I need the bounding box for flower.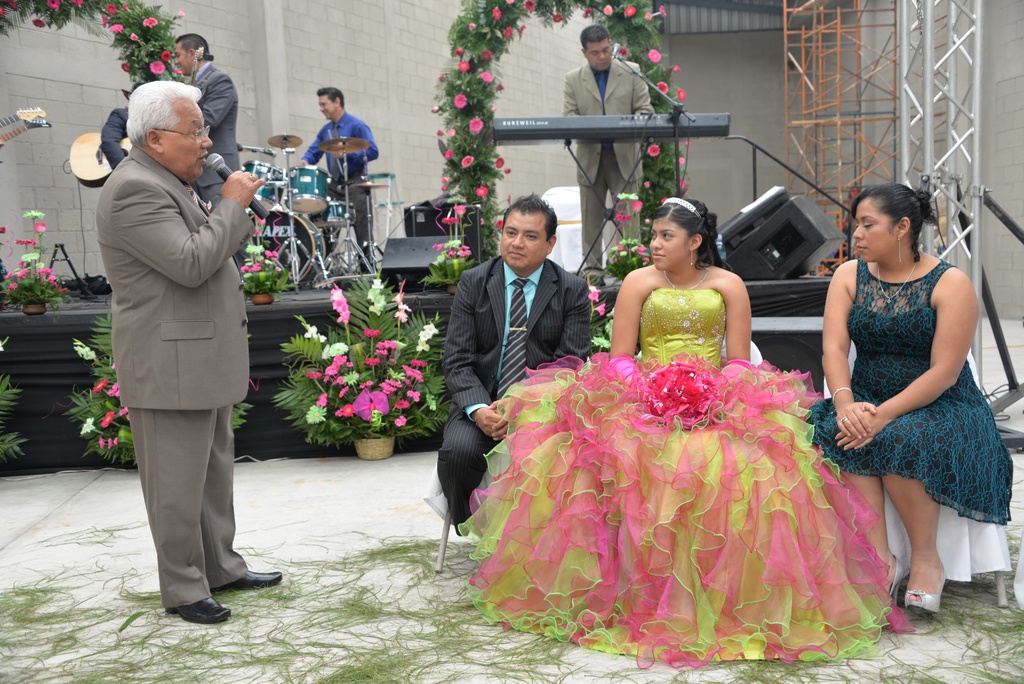
Here it is: l=494, t=153, r=510, b=168.
